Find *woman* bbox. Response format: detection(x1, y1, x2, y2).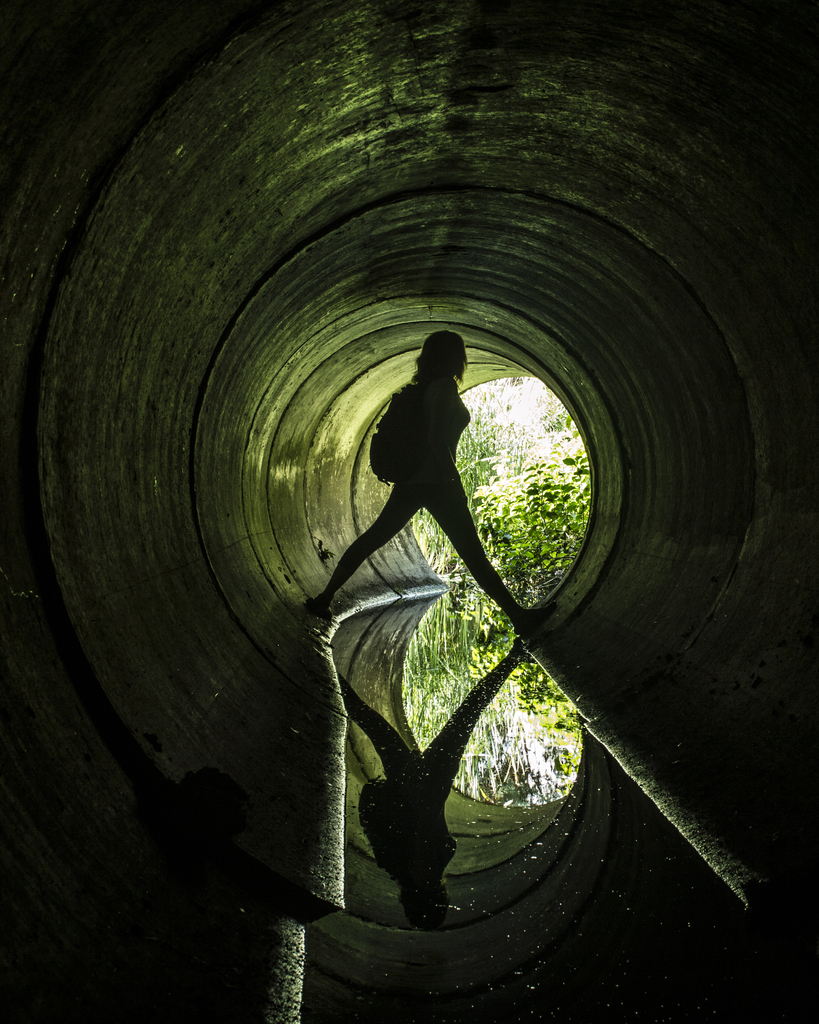
detection(301, 325, 555, 638).
